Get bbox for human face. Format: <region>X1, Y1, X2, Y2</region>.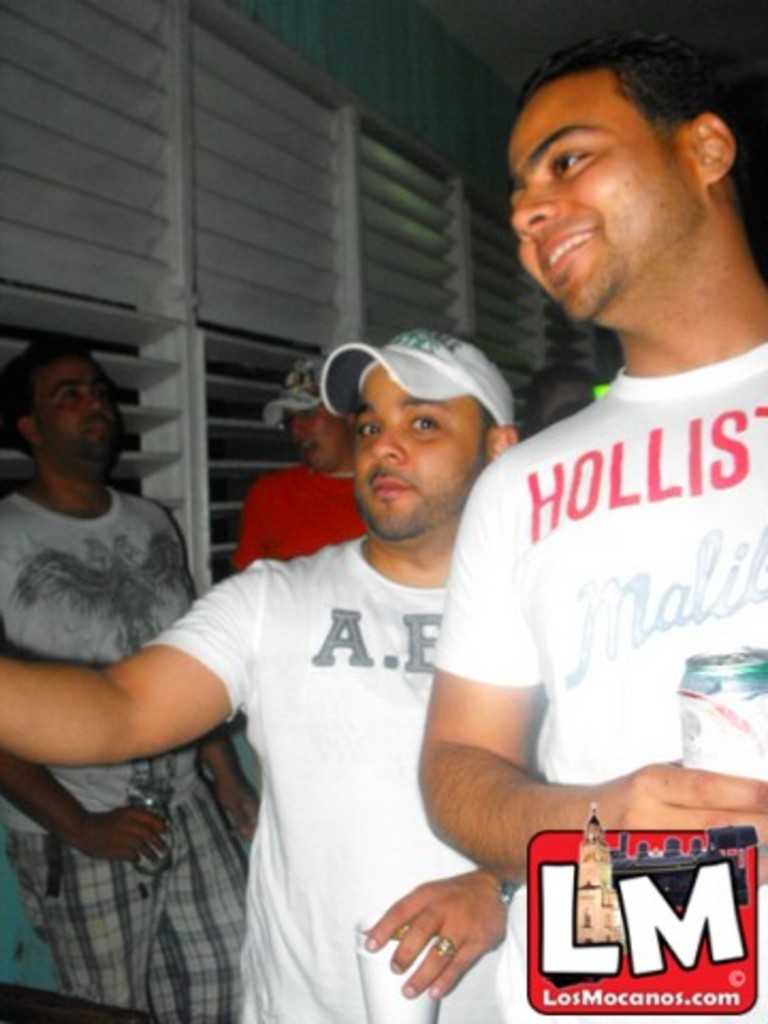
<region>506, 66, 706, 333</region>.
